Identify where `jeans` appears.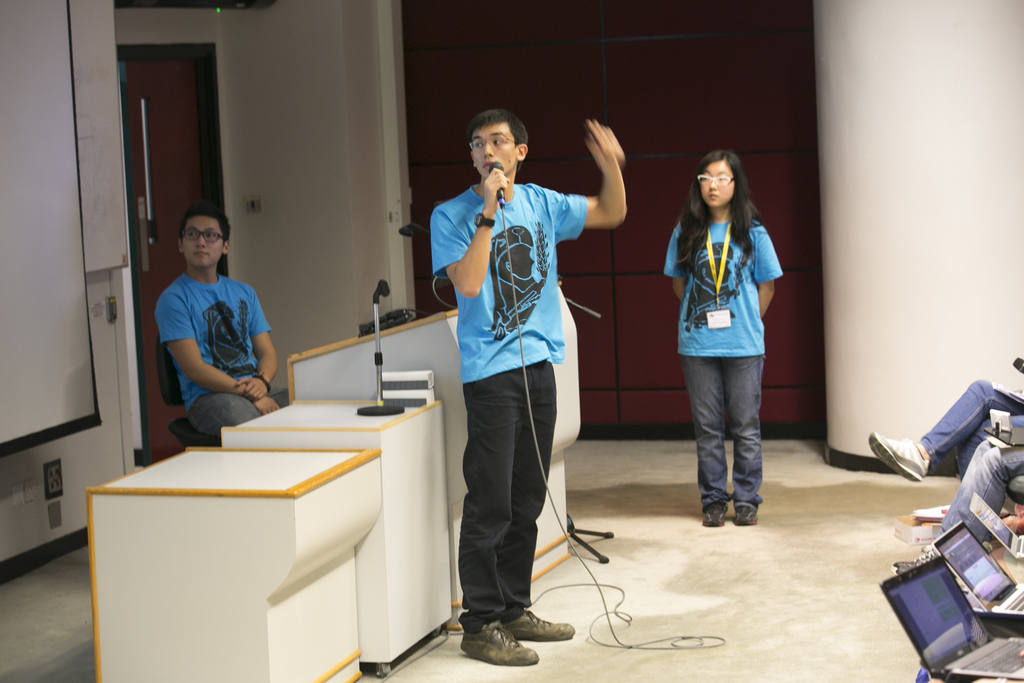
Appears at <bbox>459, 361, 549, 636</bbox>.
